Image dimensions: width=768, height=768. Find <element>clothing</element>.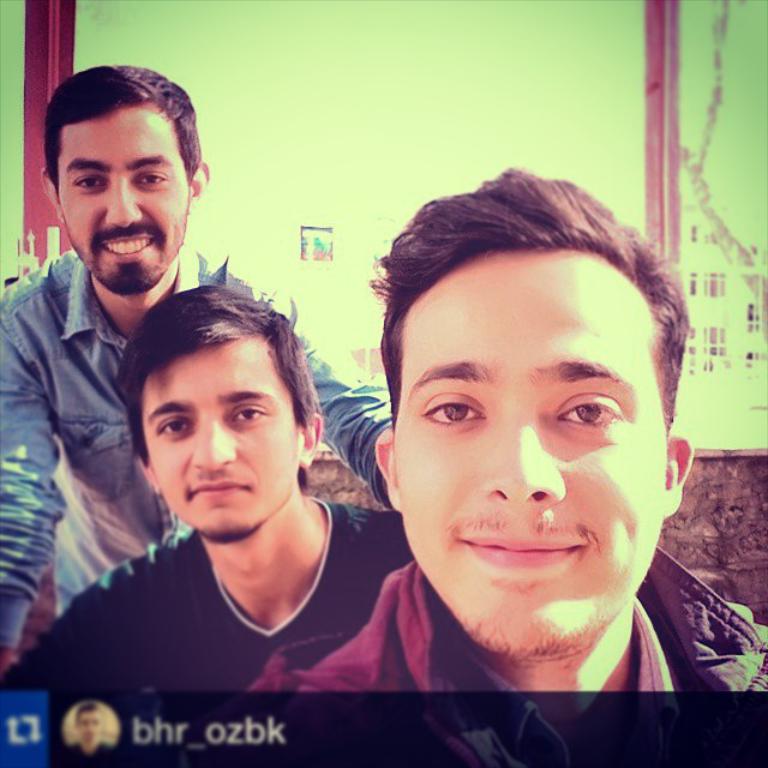
<bbox>0, 242, 419, 686</bbox>.
